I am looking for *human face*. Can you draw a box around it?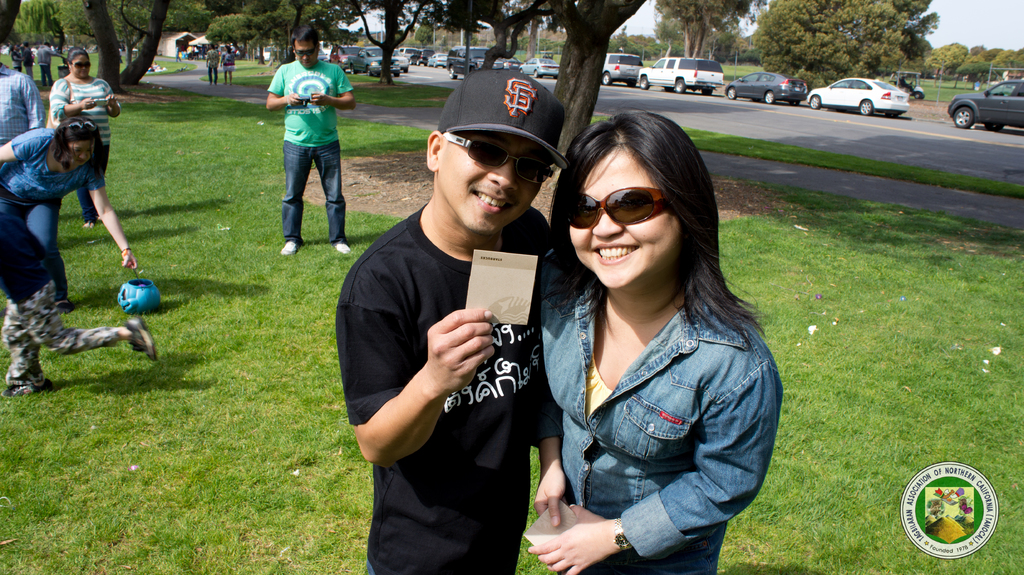
Sure, the bounding box is [73, 52, 94, 78].
